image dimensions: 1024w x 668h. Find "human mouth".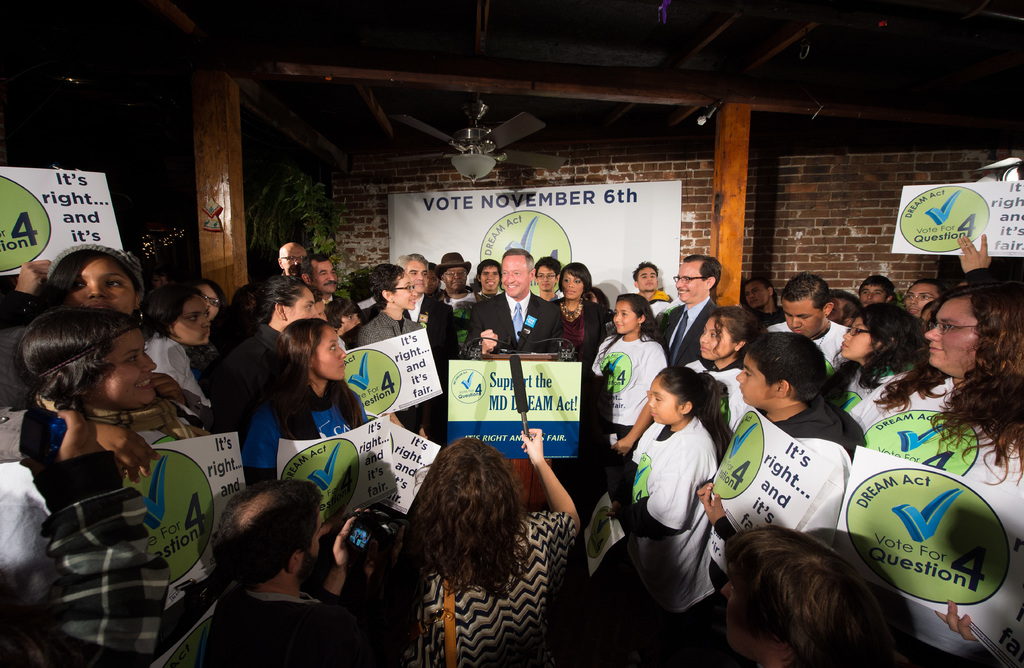
bbox=[325, 277, 337, 288].
